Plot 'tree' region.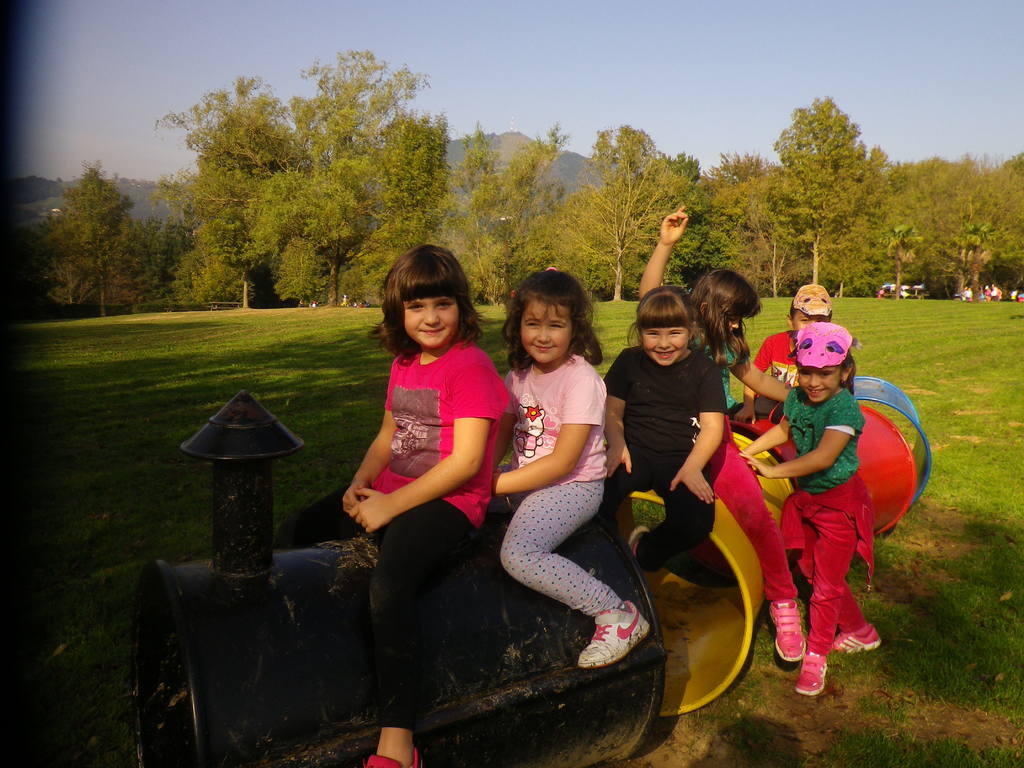
Plotted at {"x1": 759, "y1": 84, "x2": 901, "y2": 274}.
